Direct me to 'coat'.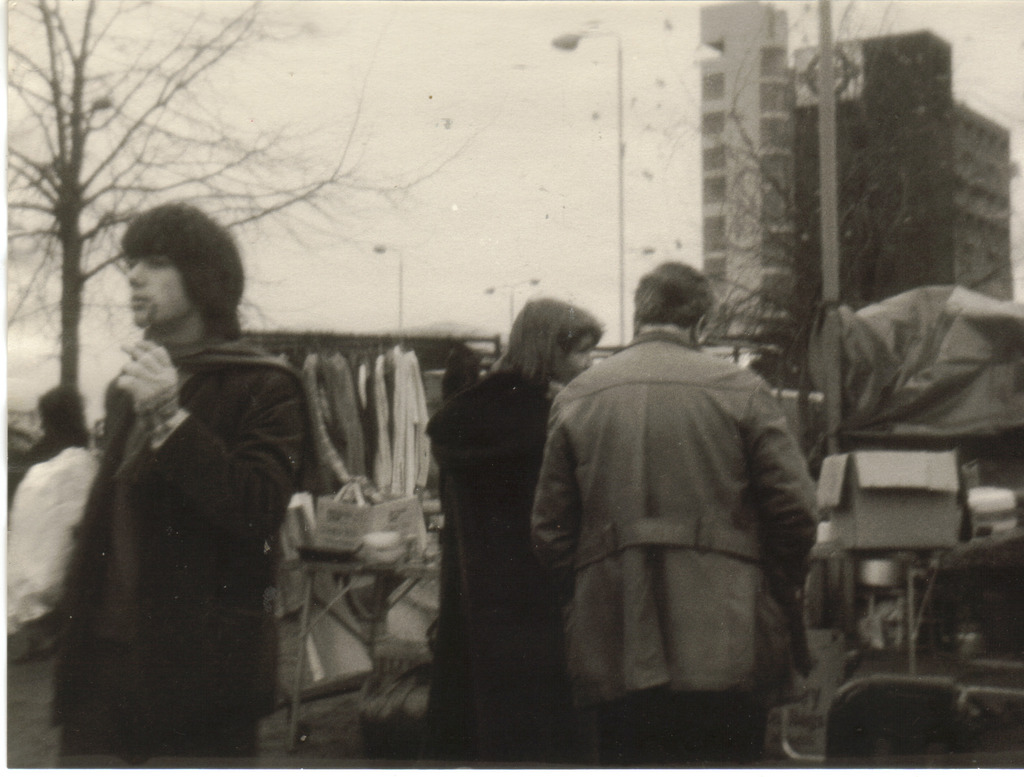
Direction: <bbox>49, 347, 293, 732</bbox>.
